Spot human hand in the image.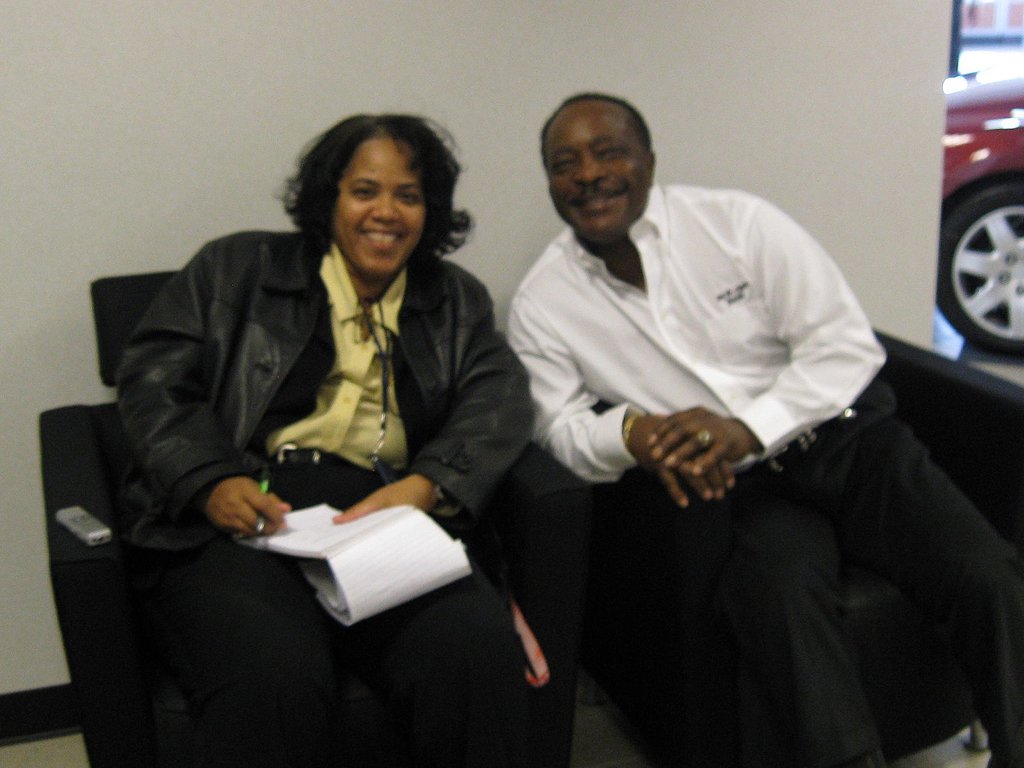
human hand found at bbox=[648, 403, 760, 479].
